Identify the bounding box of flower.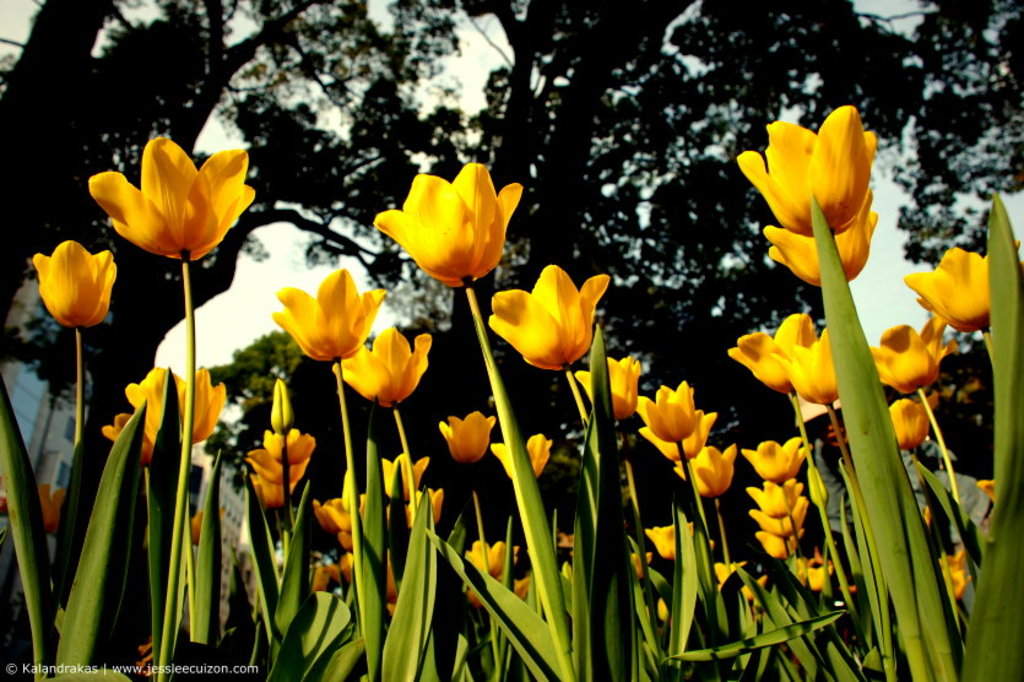
[x1=28, y1=236, x2=123, y2=330].
